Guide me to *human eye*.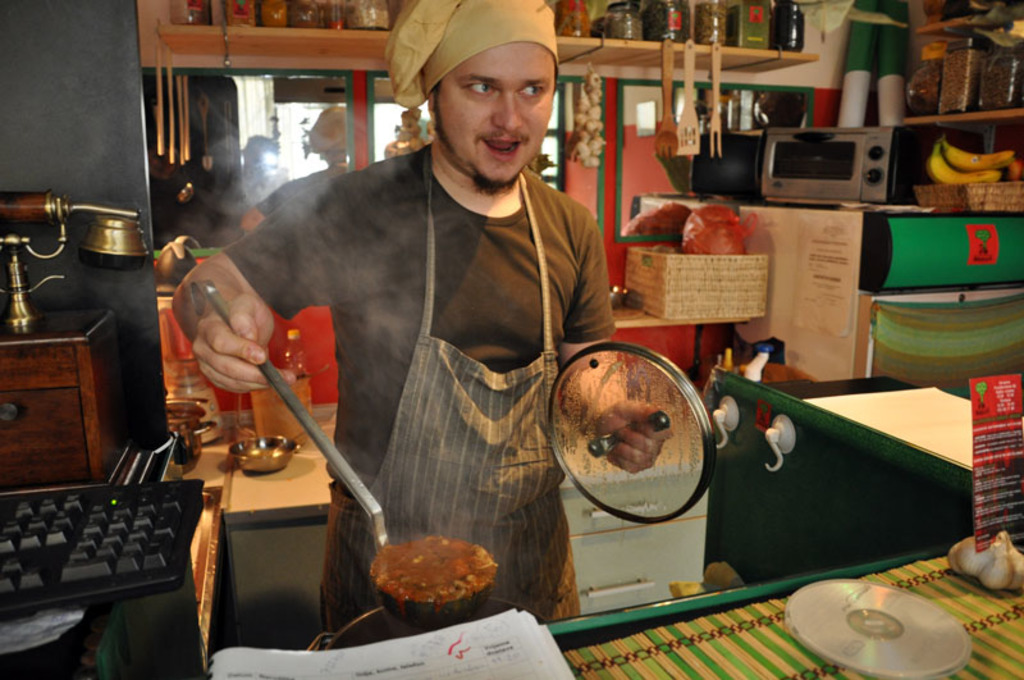
Guidance: box=[461, 81, 497, 96].
